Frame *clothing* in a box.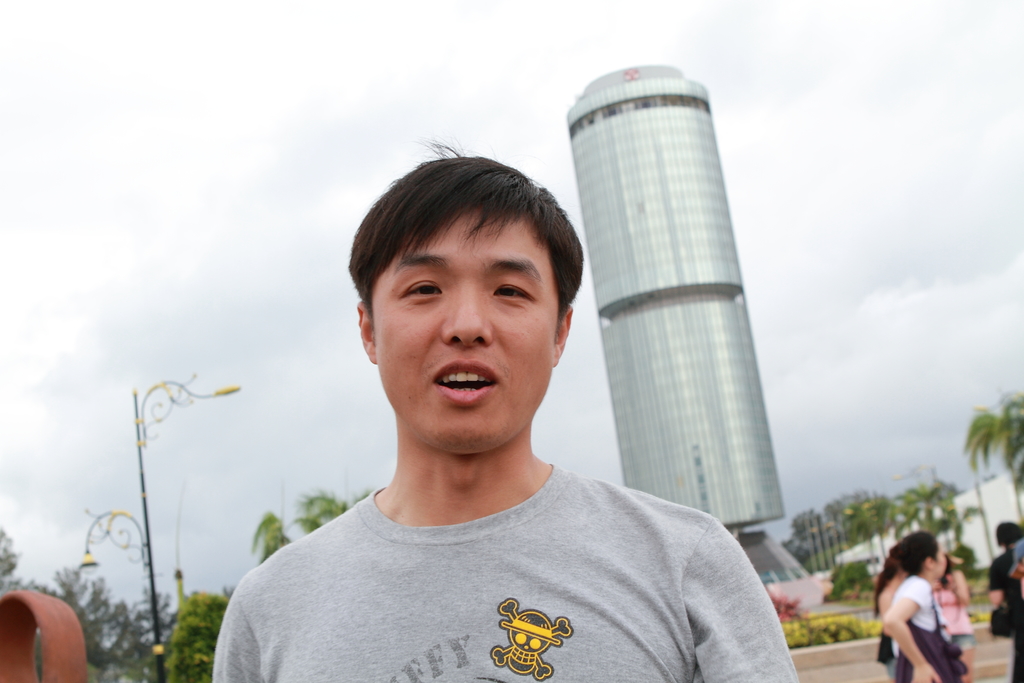
934 574 974 650.
